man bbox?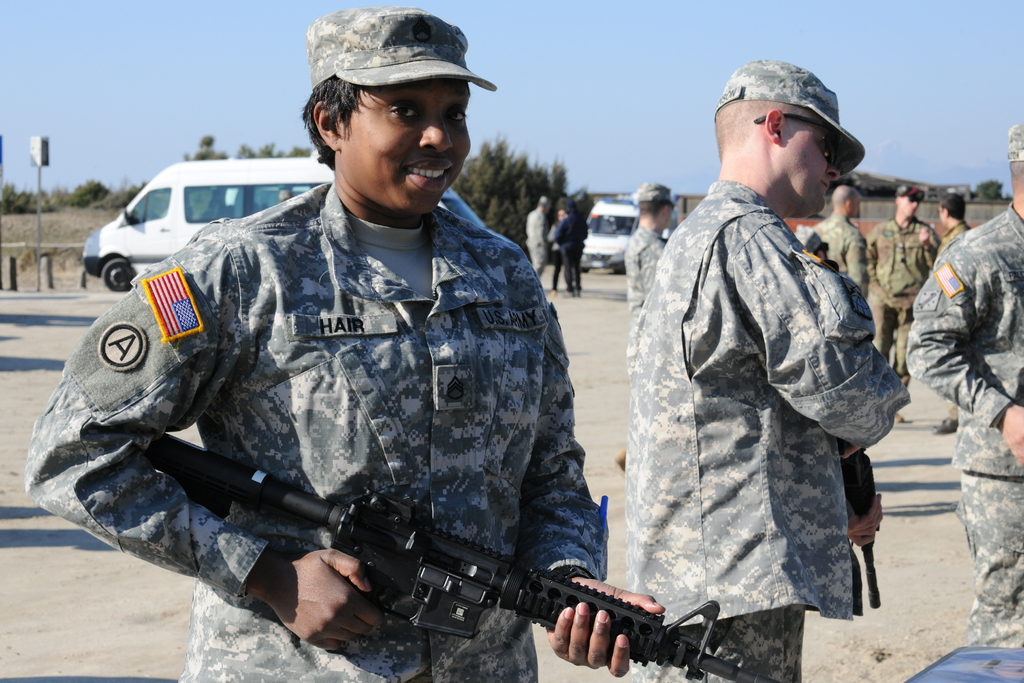
locate(803, 186, 876, 293)
